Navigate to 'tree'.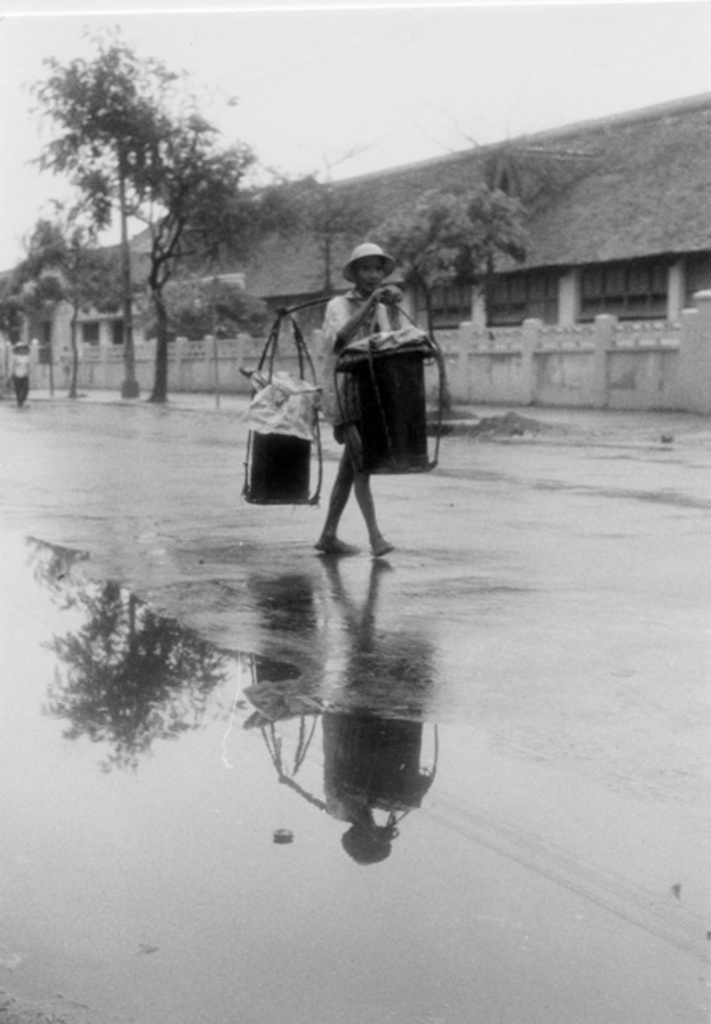
Navigation target: locate(115, 112, 262, 403).
